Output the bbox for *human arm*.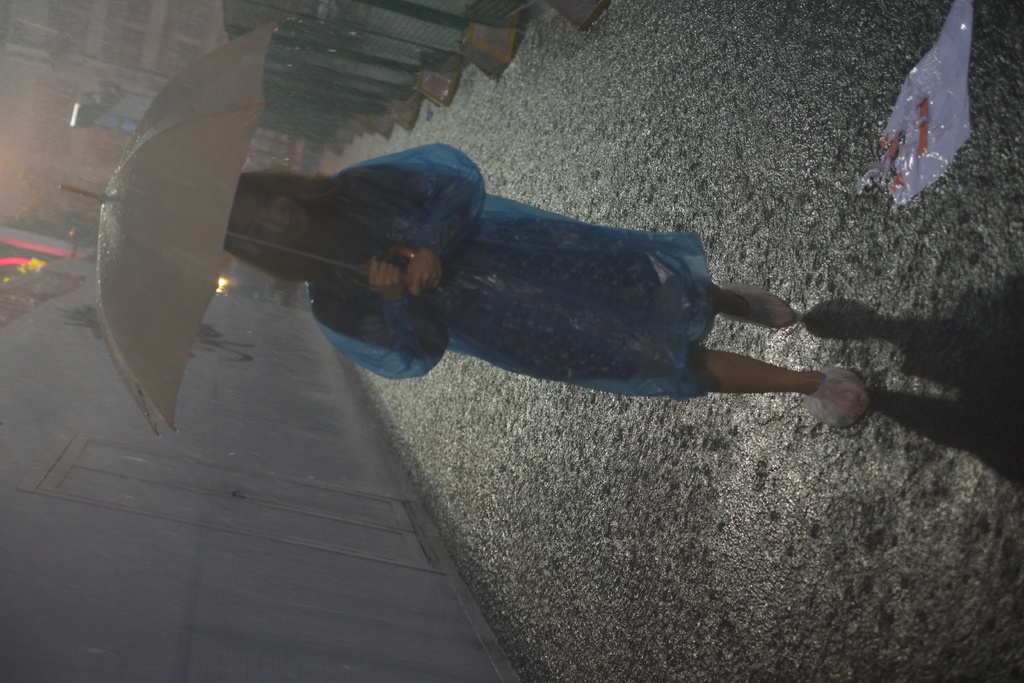
[311,256,453,368].
